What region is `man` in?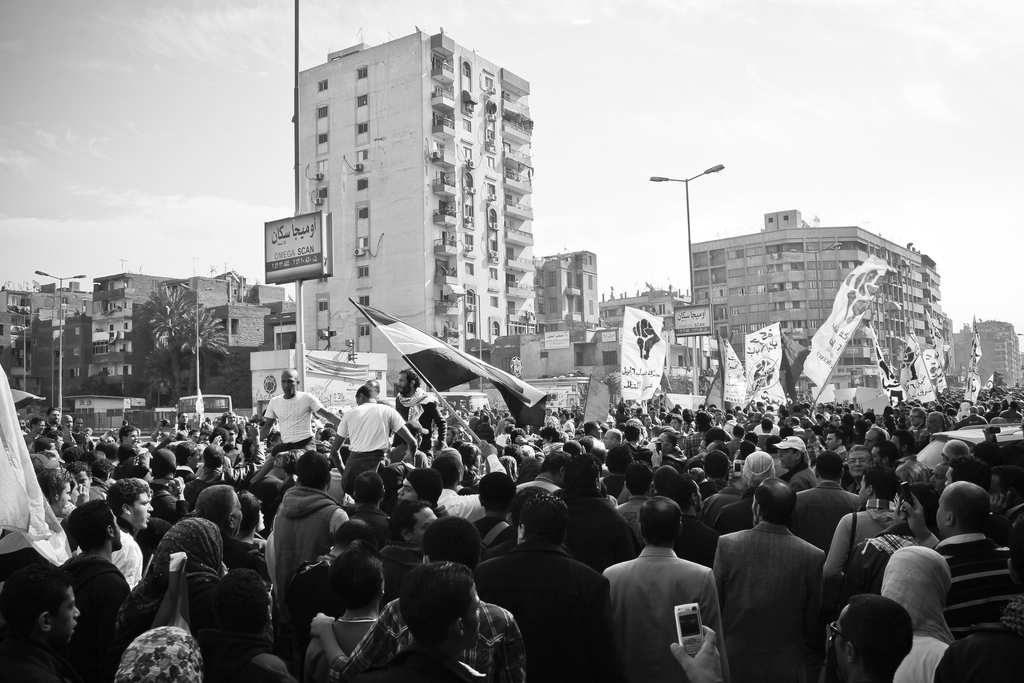
[838, 595, 901, 682].
